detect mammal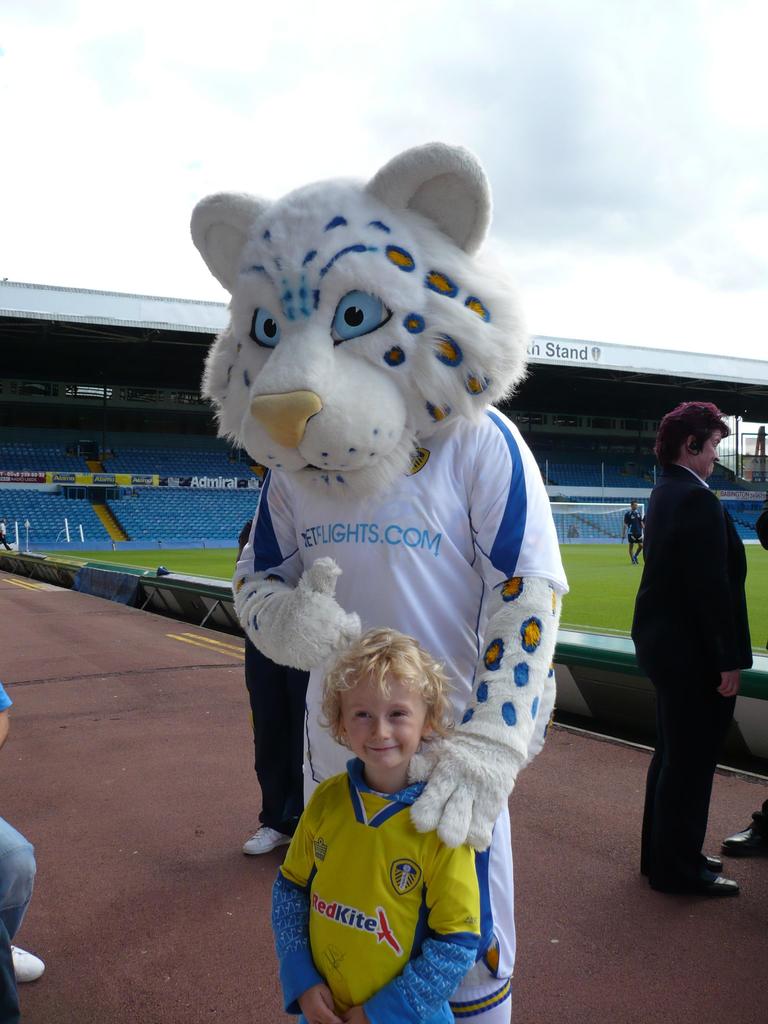
<bbox>751, 422, 767, 454</bbox>
